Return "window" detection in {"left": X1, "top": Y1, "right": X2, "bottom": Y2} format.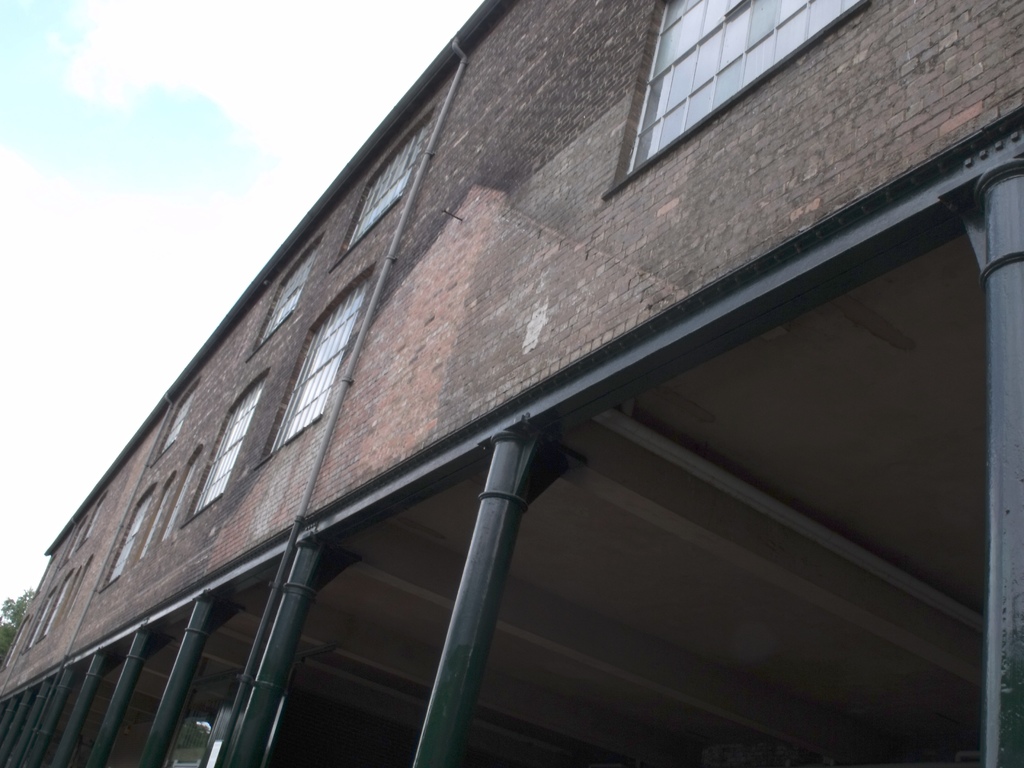
{"left": 30, "top": 593, "right": 51, "bottom": 647}.
